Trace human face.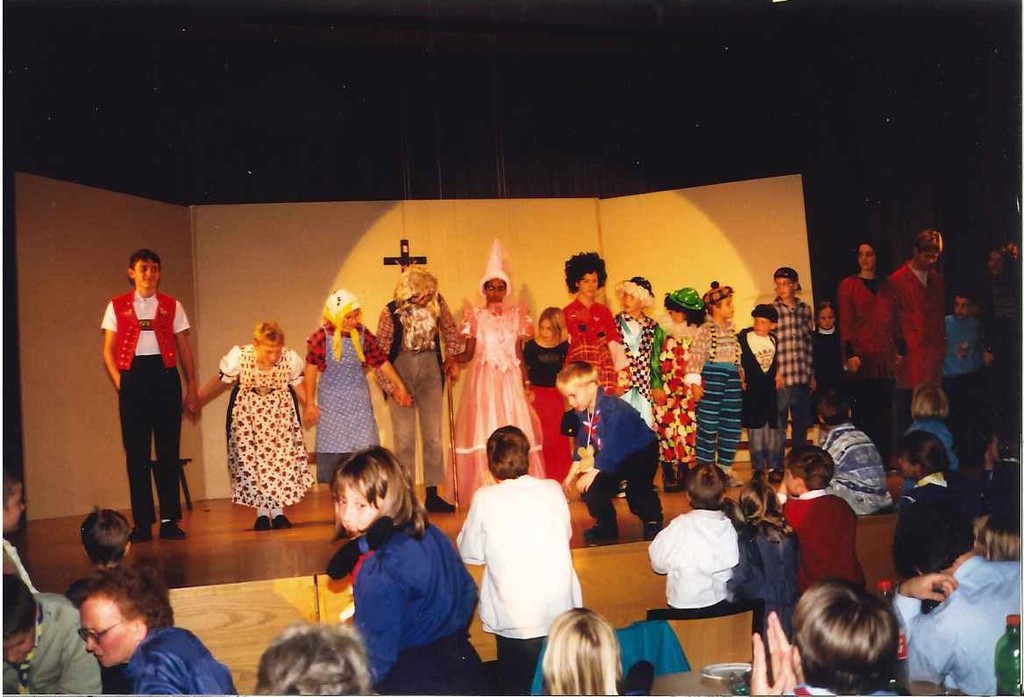
Traced to [x1=579, y1=272, x2=600, y2=295].
